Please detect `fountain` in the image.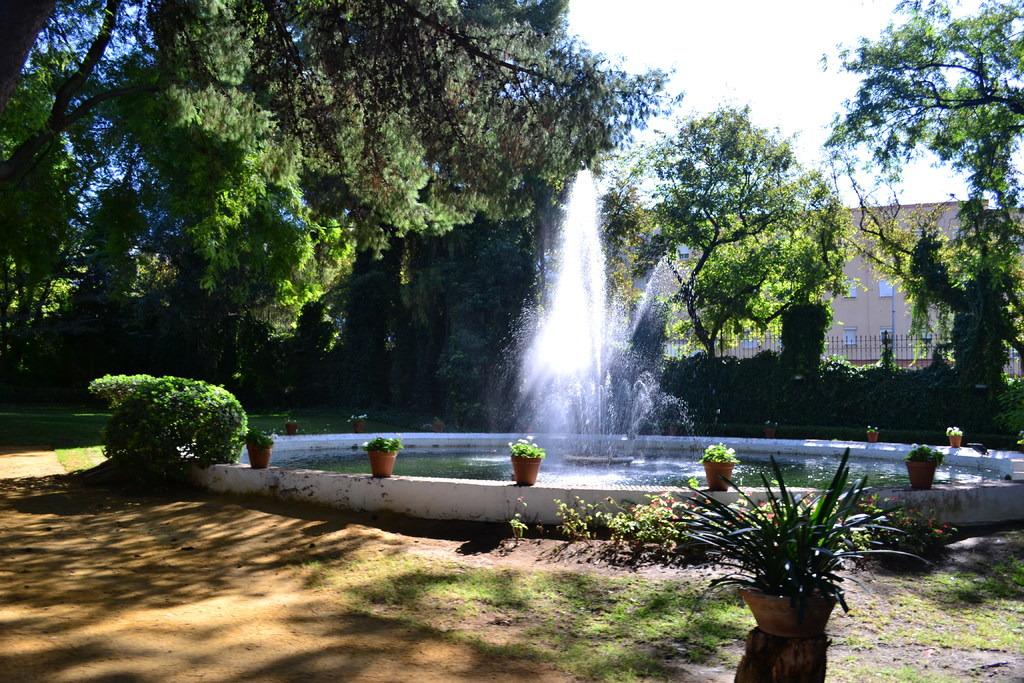
region(152, 152, 1023, 527).
